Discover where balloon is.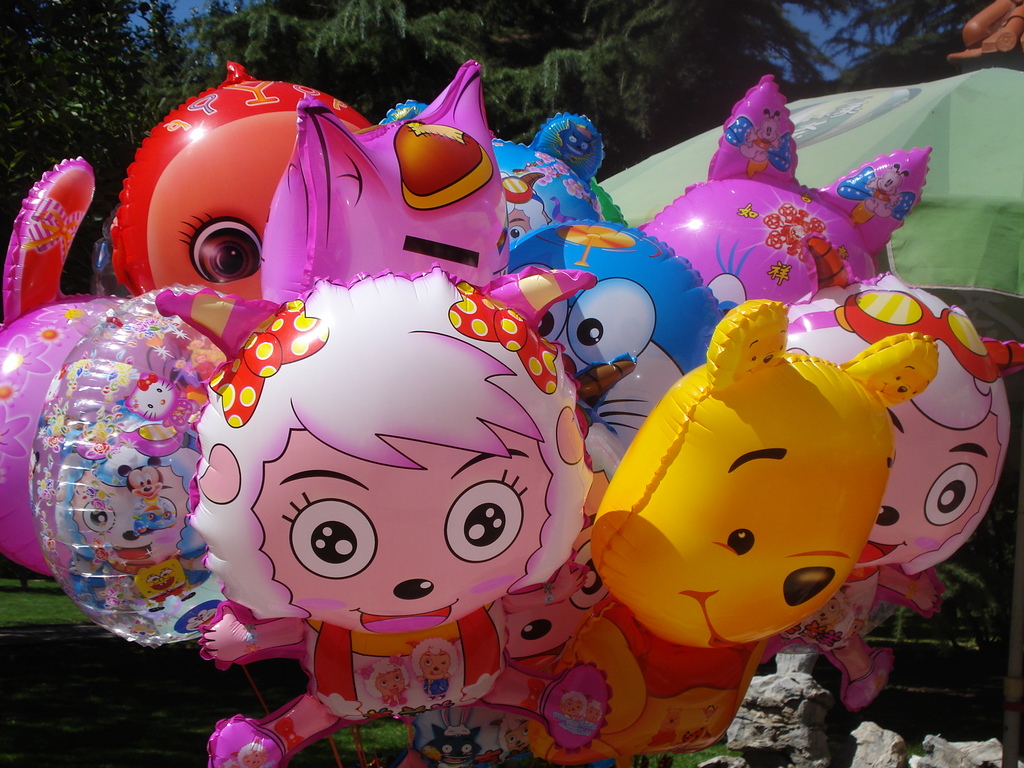
Discovered at pyautogui.locateOnScreen(627, 72, 932, 302).
